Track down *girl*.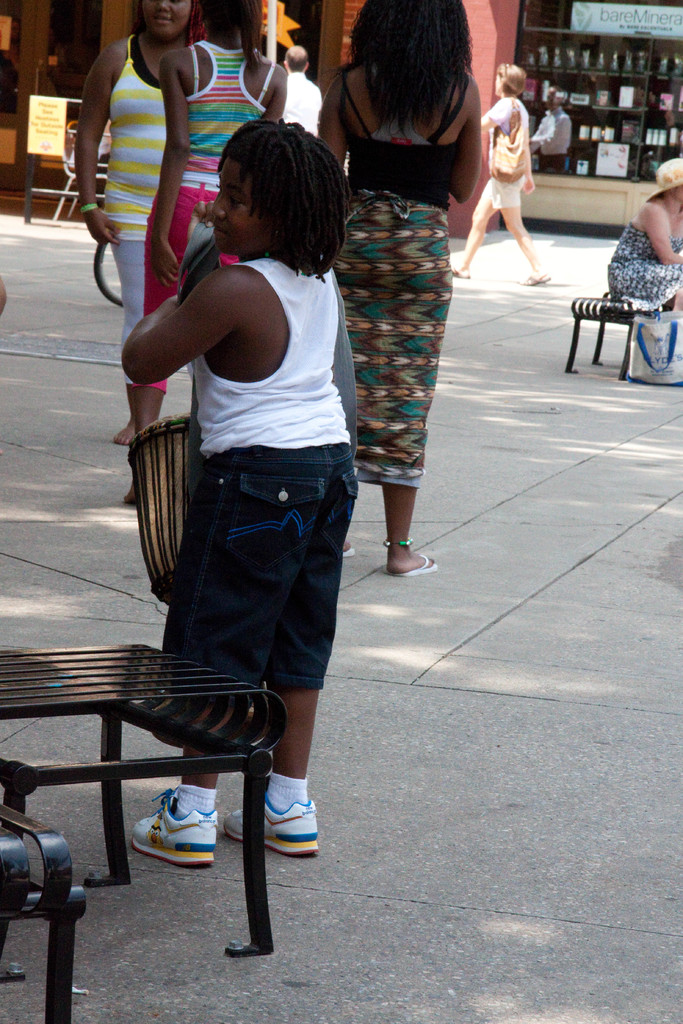
Tracked to rect(122, 118, 356, 865).
